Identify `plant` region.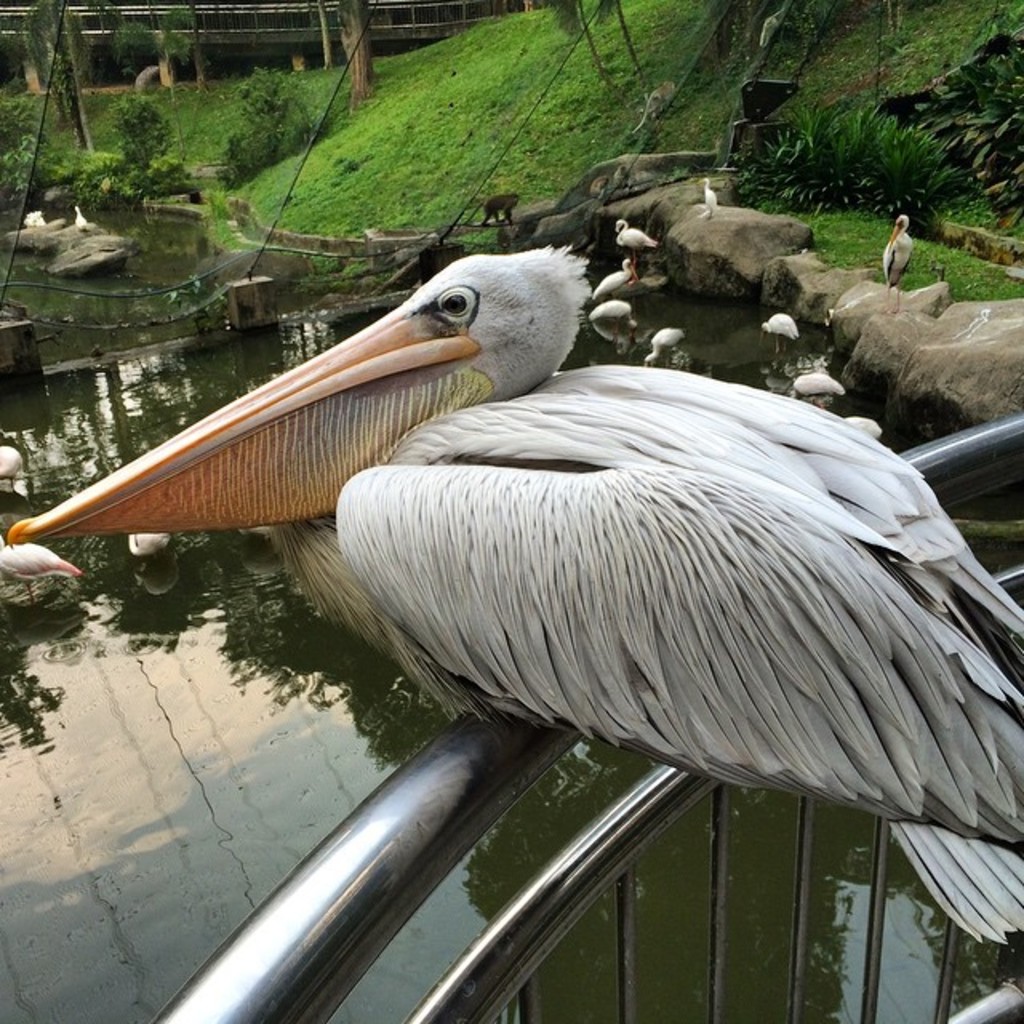
Region: bbox(98, 83, 179, 166).
